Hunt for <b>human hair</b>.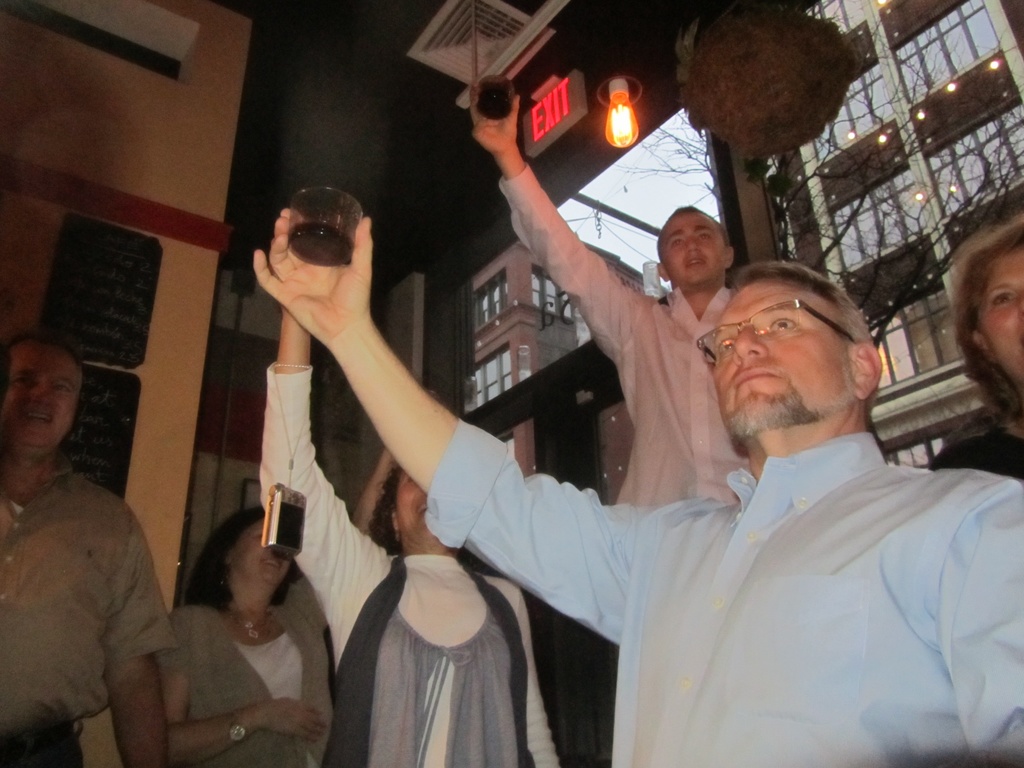
Hunted down at rect(722, 260, 877, 347).
